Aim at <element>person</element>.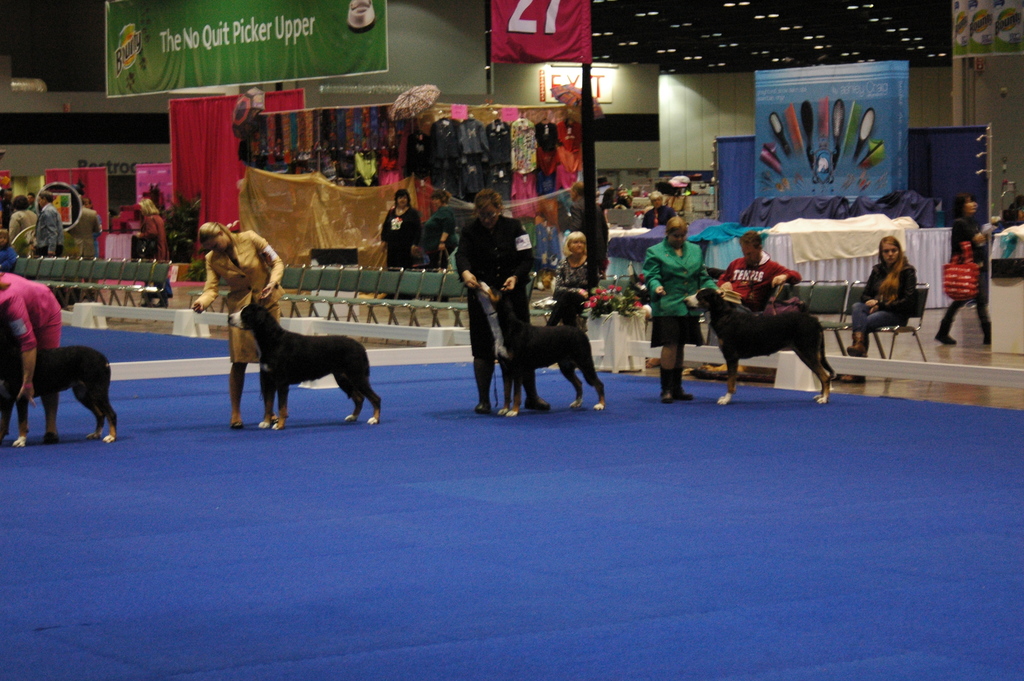
Aimed at 839/234/919/379.
